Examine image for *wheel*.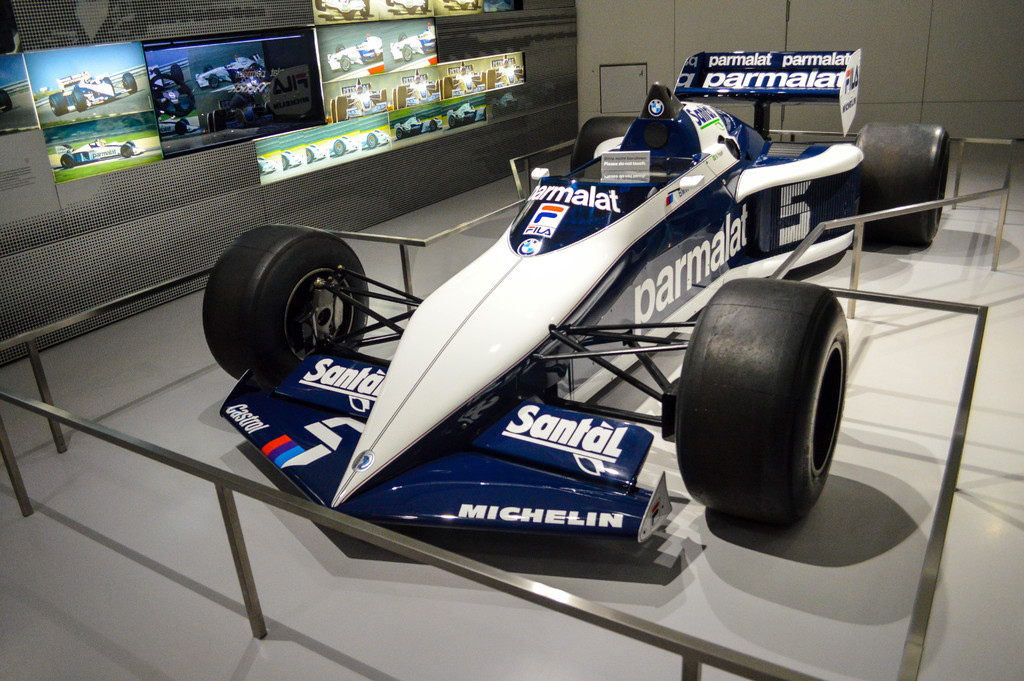
Examination result: (x1=856, y1=122, x2=951, y2=246).
